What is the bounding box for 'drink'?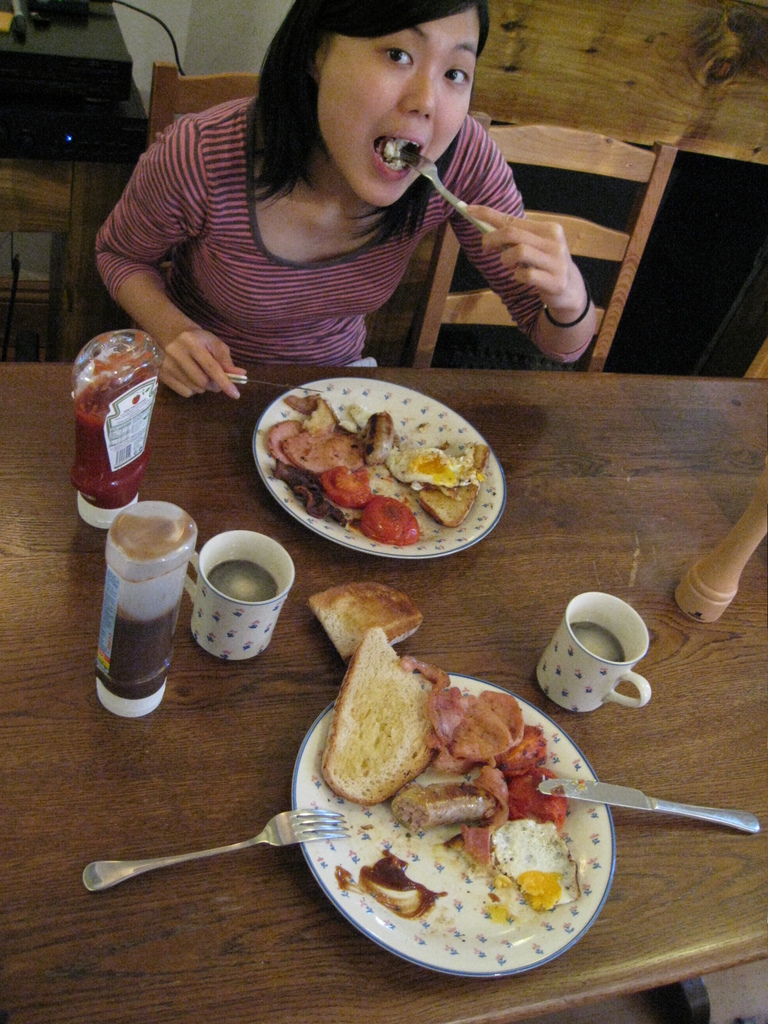
{"x1": 188, "y1": 525, "x2": 295, "y2": 675}.
